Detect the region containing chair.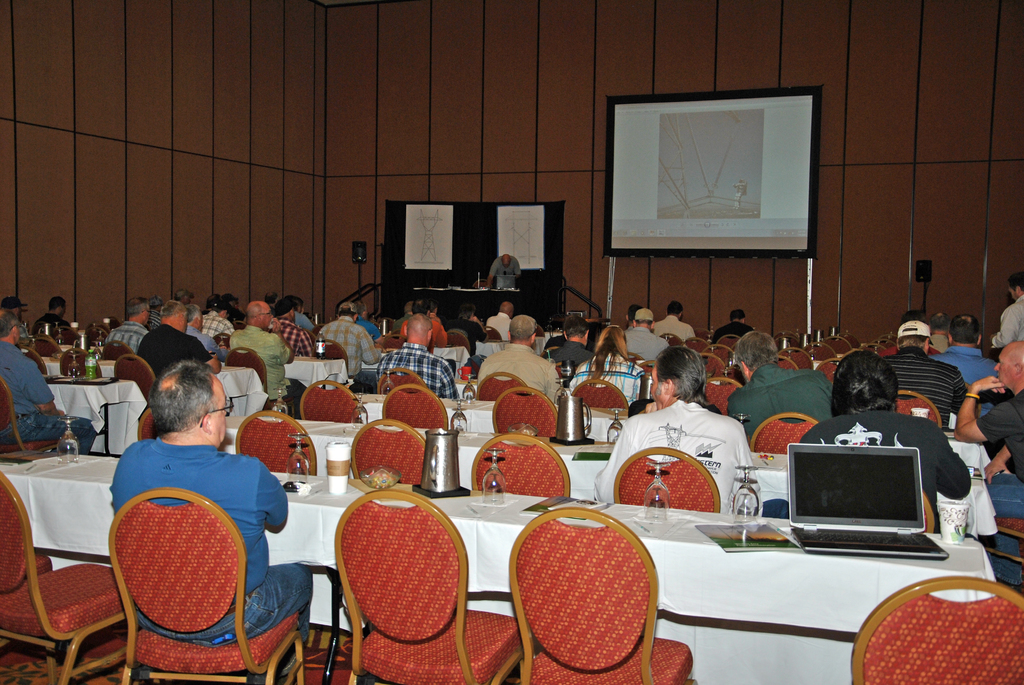
52:325:81:350.
